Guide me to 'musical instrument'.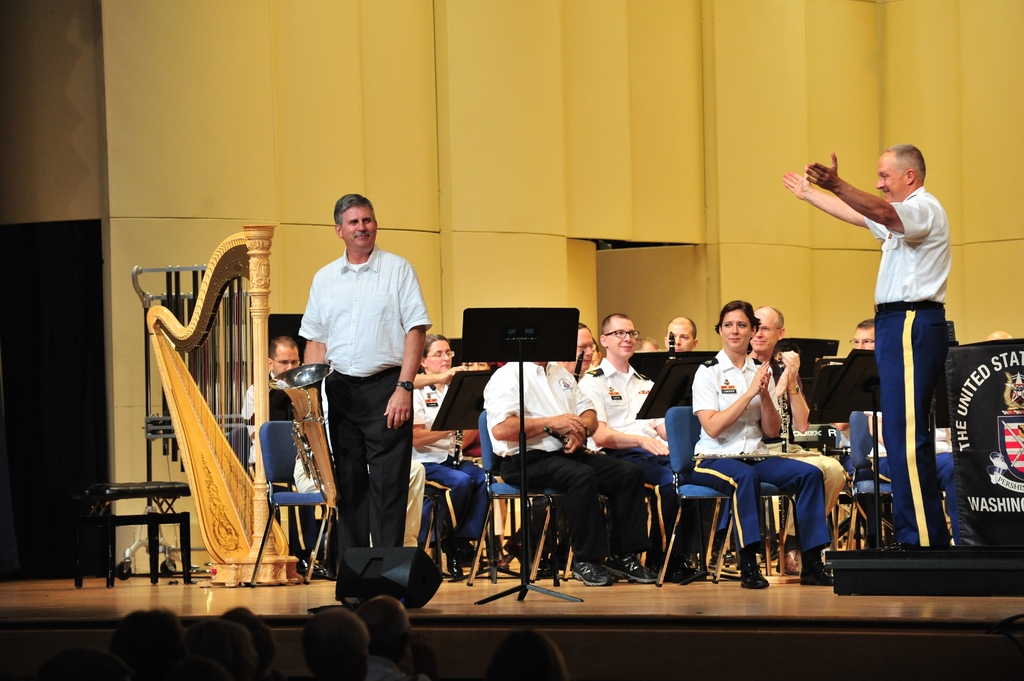
Guidance: <region>271, 356, 333, 511</region>.
